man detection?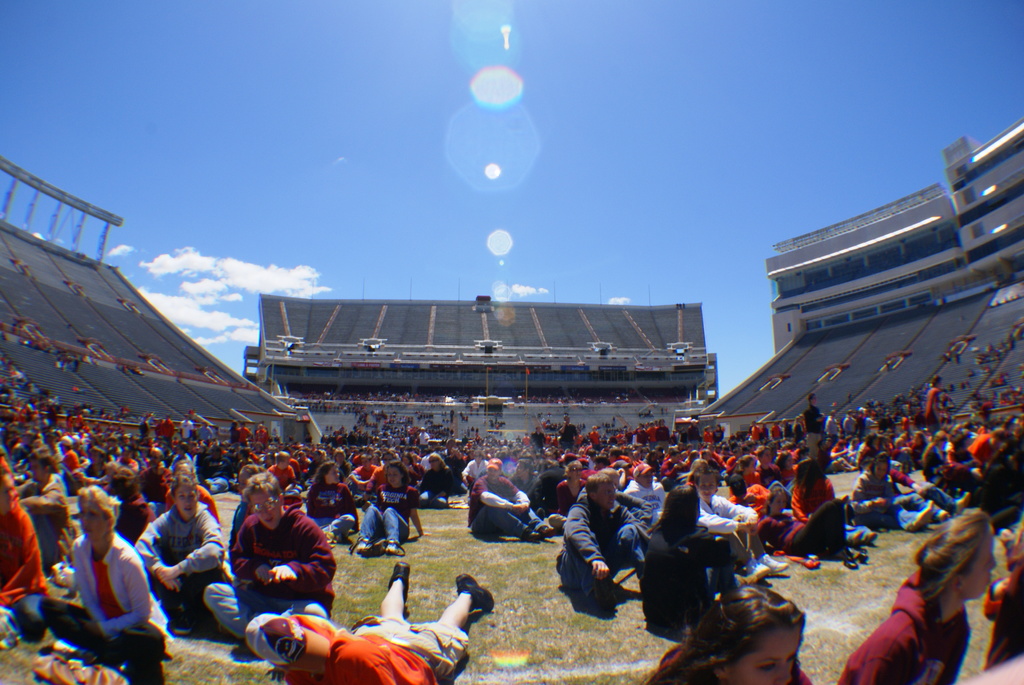
select_region(695, 469, 787, 582)
